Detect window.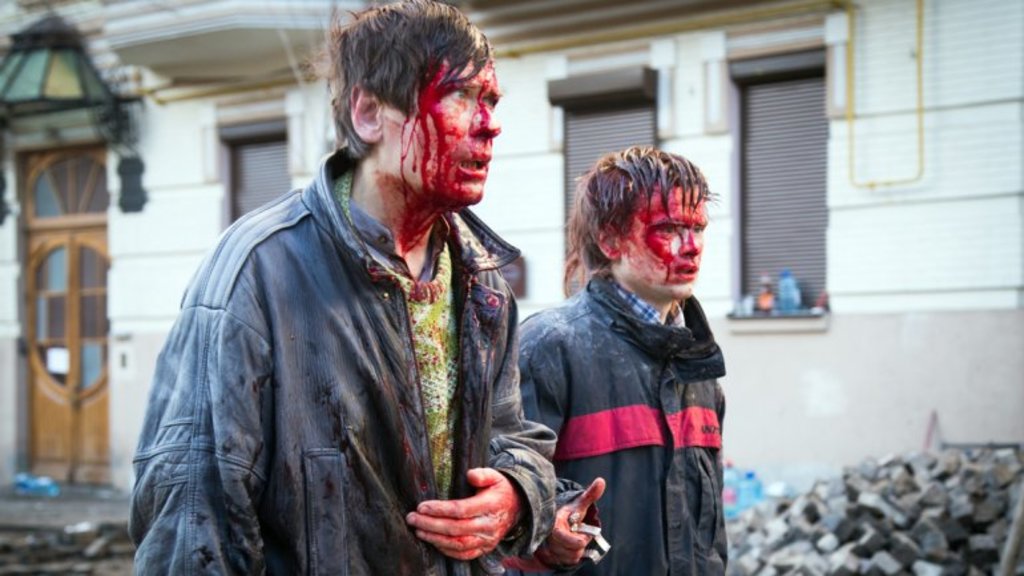
Detected at <box>741,47,831,310</box>.
